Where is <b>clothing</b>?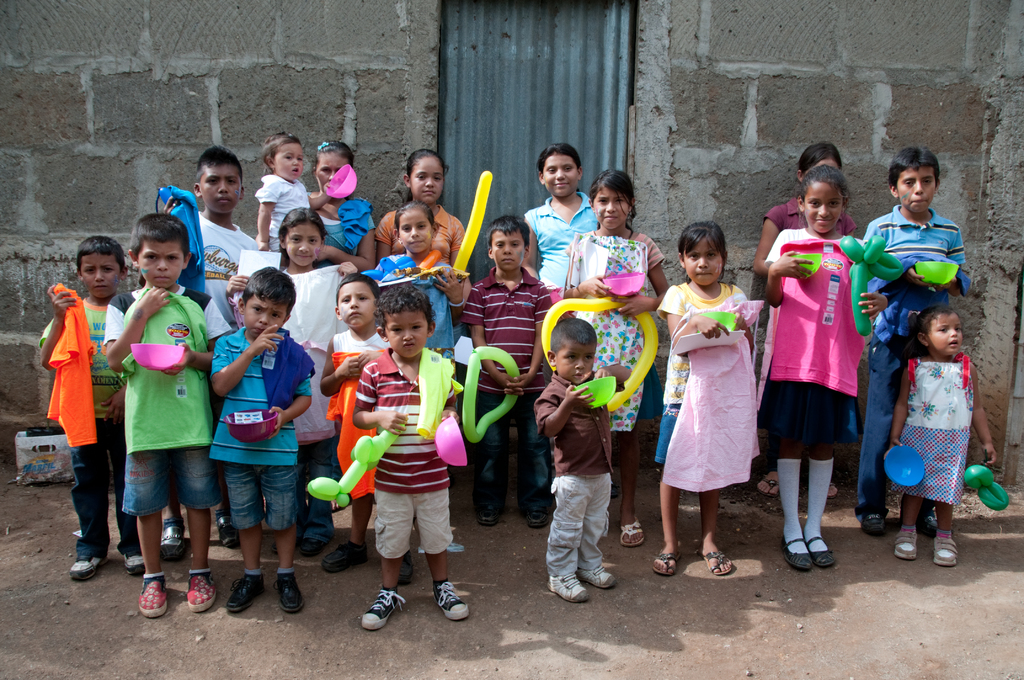
<bbox>312, 190, 378, 280</bbox>.
